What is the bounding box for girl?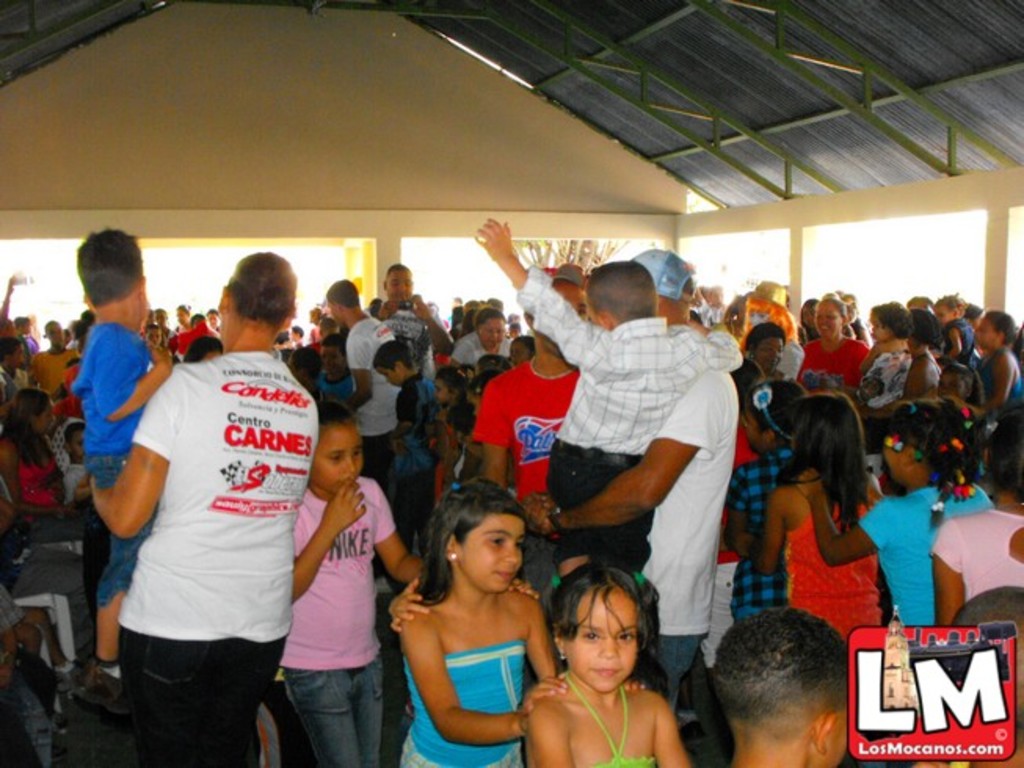
{"left": 527, "top": 561, "right": 695, "bottom": 766}.
